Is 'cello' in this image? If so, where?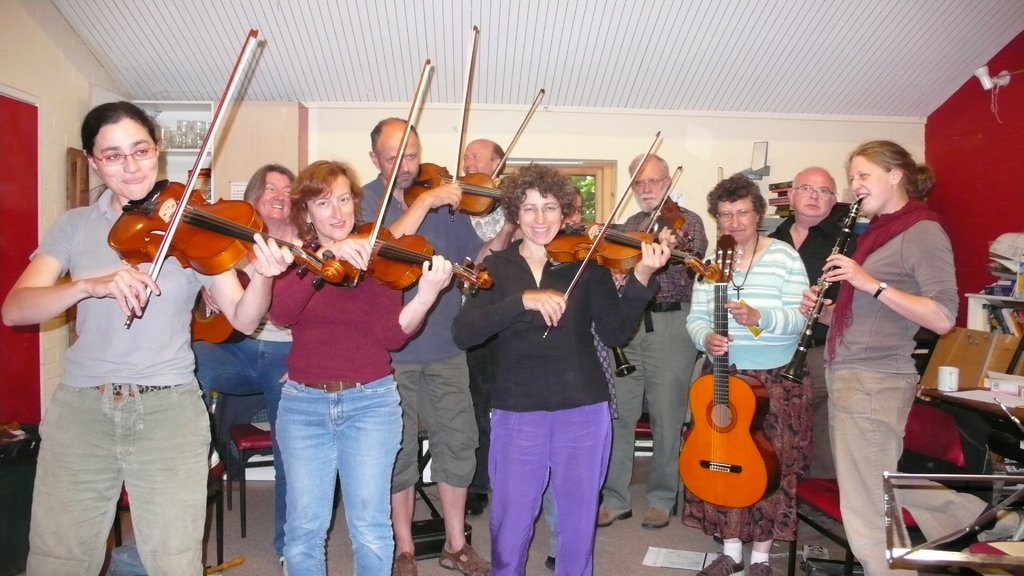
Yes, at bbox=(550, 130, 716, 336).
